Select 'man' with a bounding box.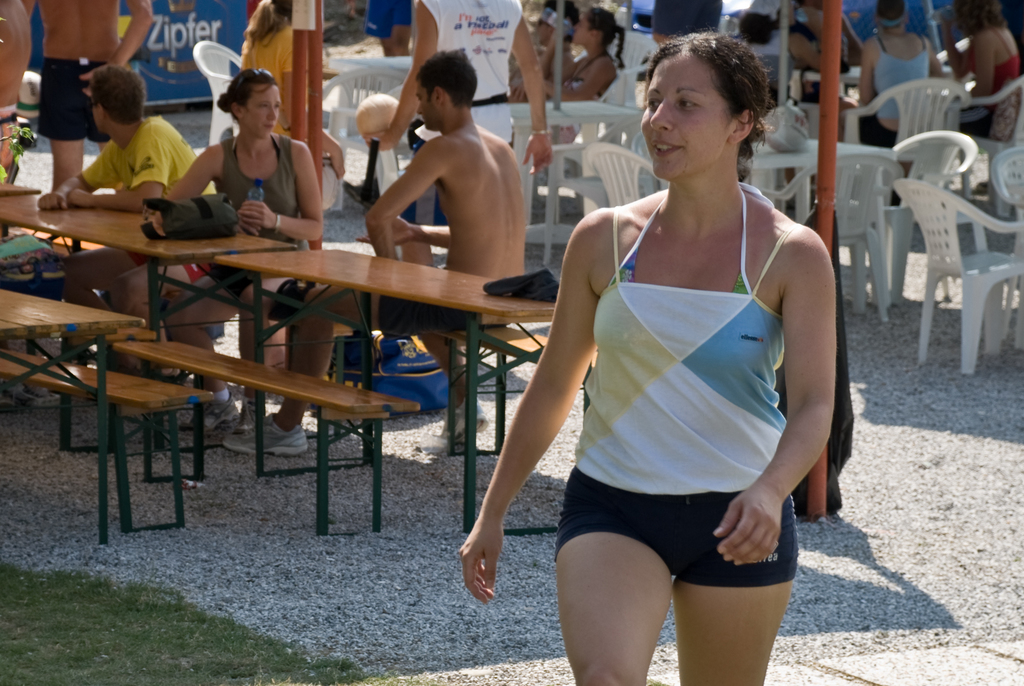
left=362, top=0, right=552, bottom=269.
